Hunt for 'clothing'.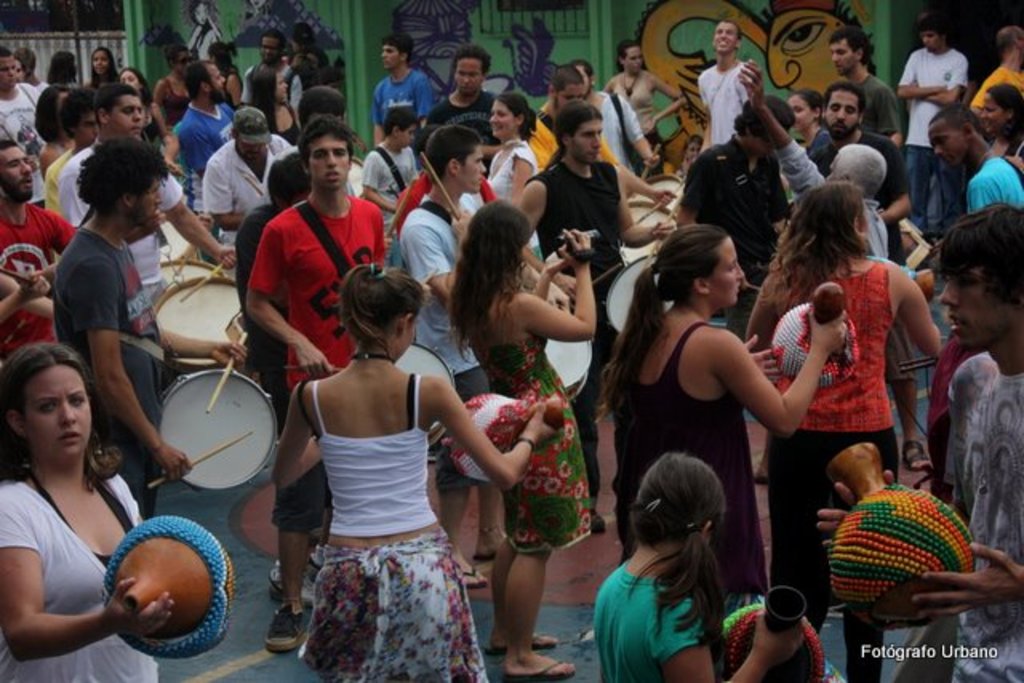
Hunted down at BBox(0, 82, 45, 170).
